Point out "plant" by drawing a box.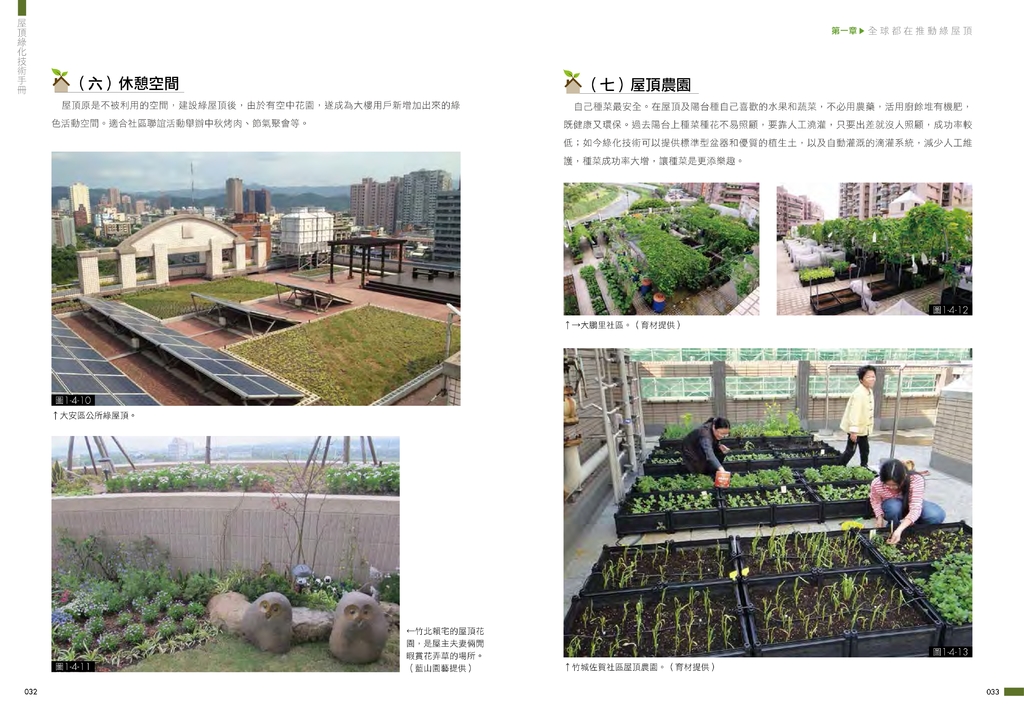
rect(946, 265, 963, 301).
